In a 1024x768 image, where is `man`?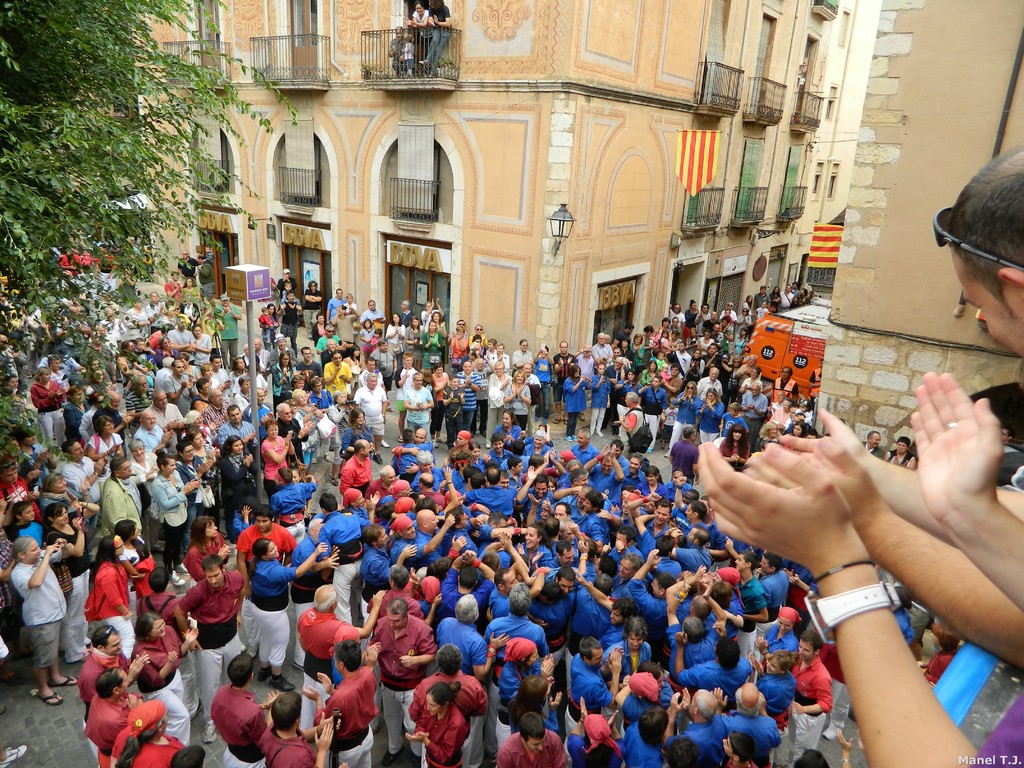
bbox=[8, 535, 64, 700].
